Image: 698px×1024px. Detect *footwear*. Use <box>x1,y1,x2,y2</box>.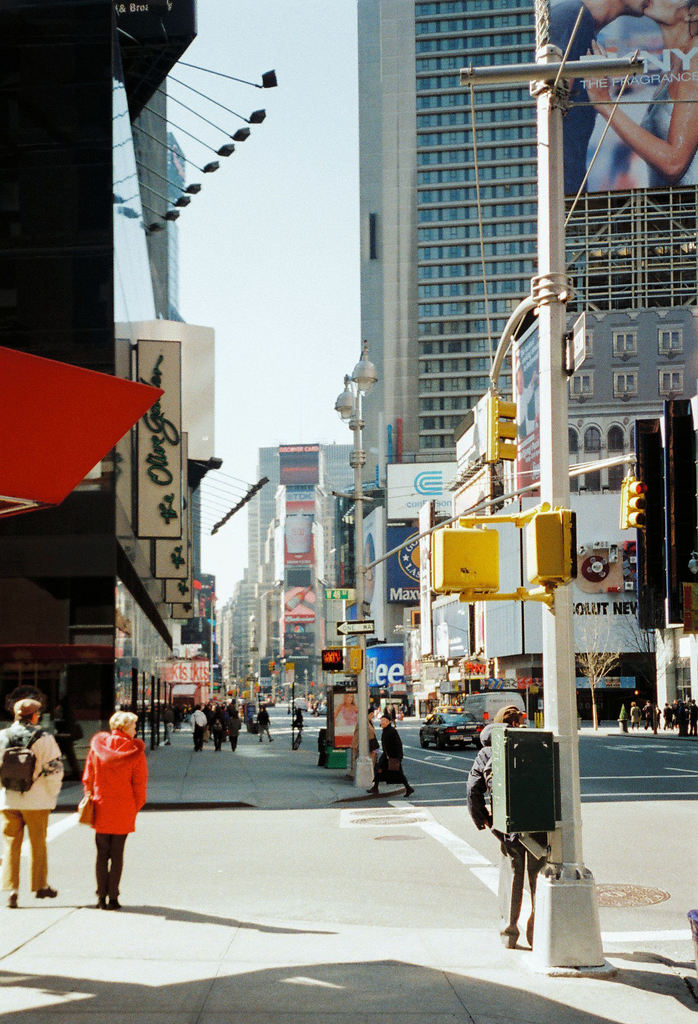
<box>401,787,415,797</box>.
